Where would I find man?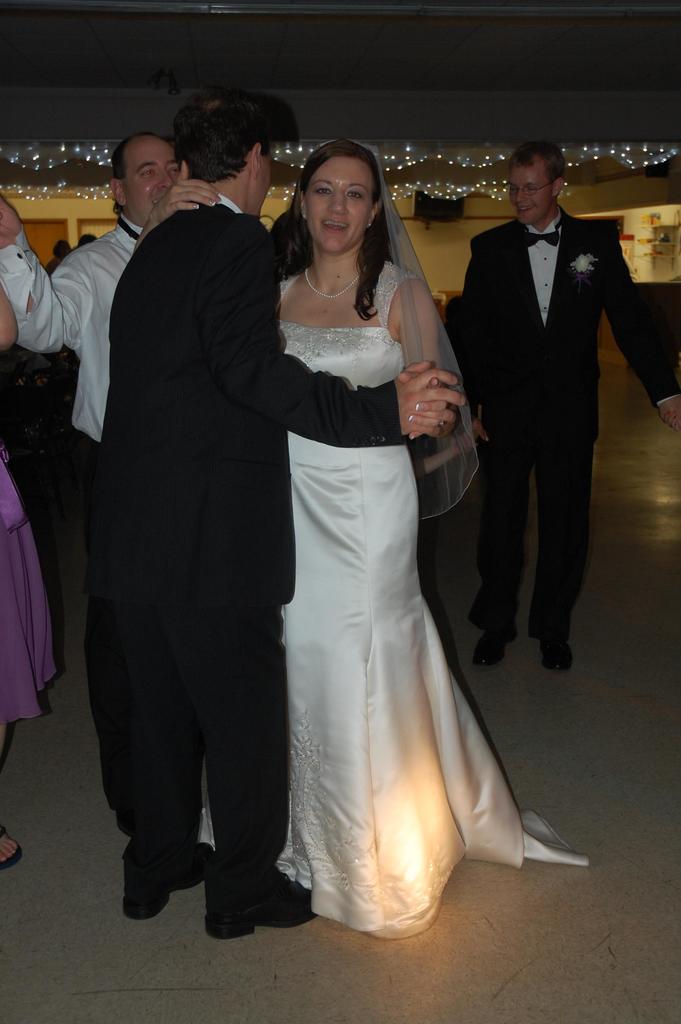
At (left=0, top=135, right=175, bottom=483).
